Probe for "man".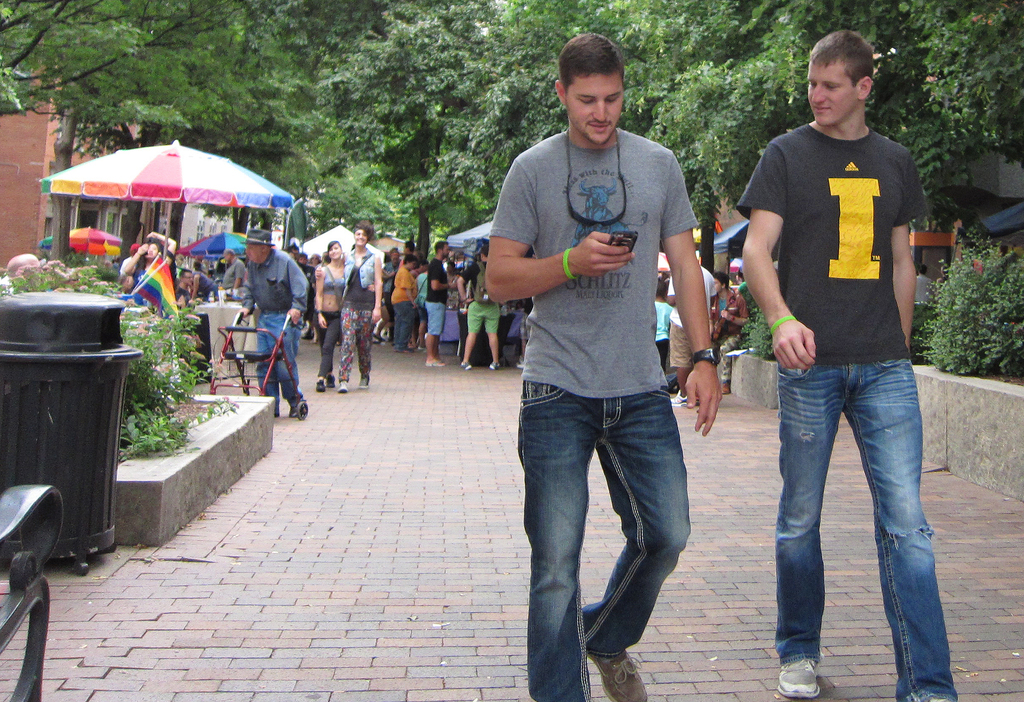
Probe result: <region>470, 51, 728, 665</region>.
